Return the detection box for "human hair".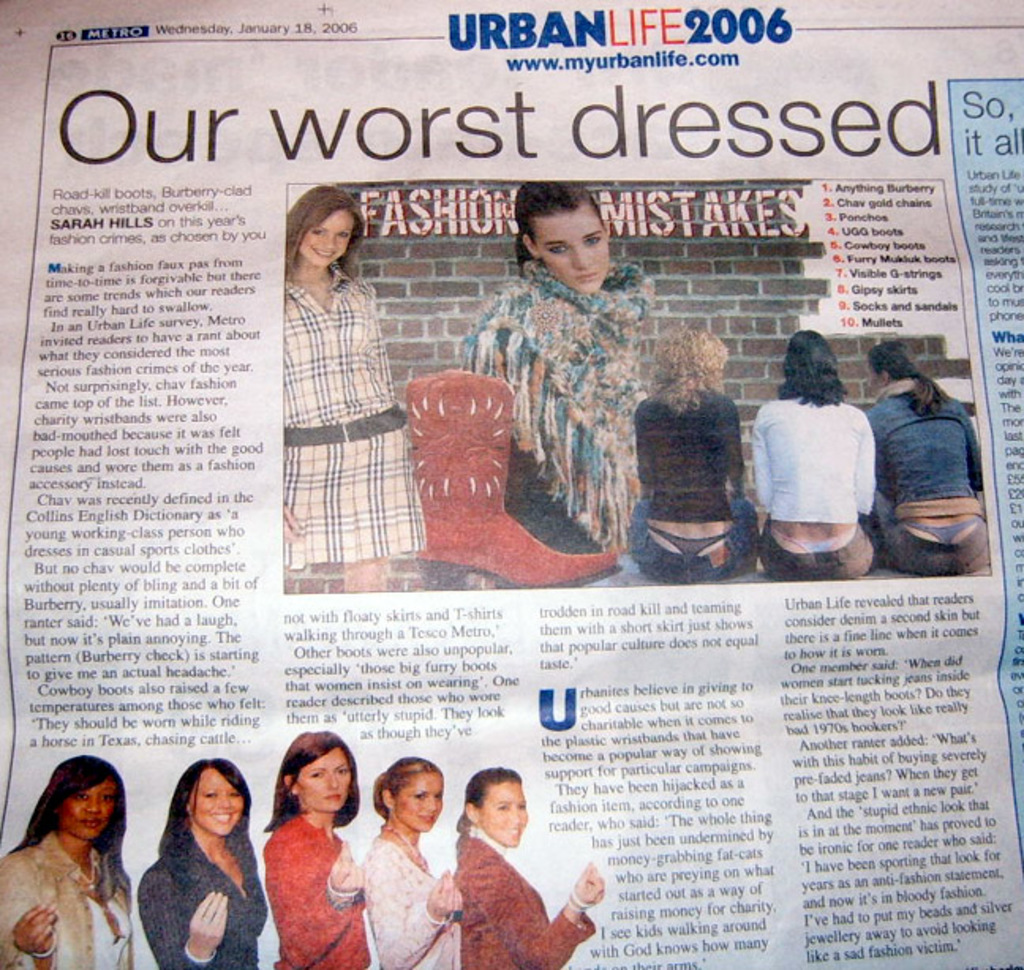
detection(649, 322, 735, 414).
